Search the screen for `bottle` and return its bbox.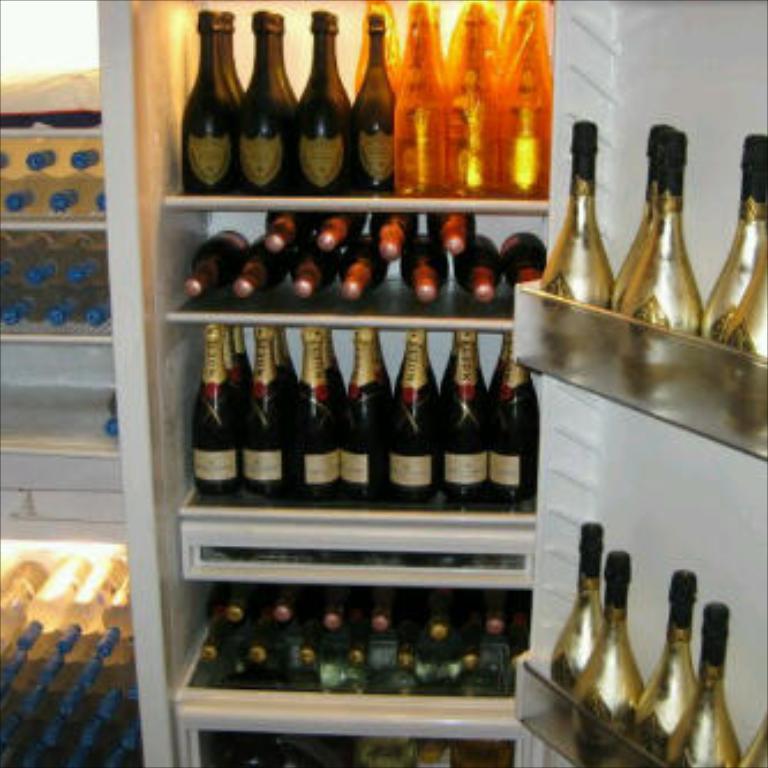
Found: Rect(298, 604, 325, 664).
